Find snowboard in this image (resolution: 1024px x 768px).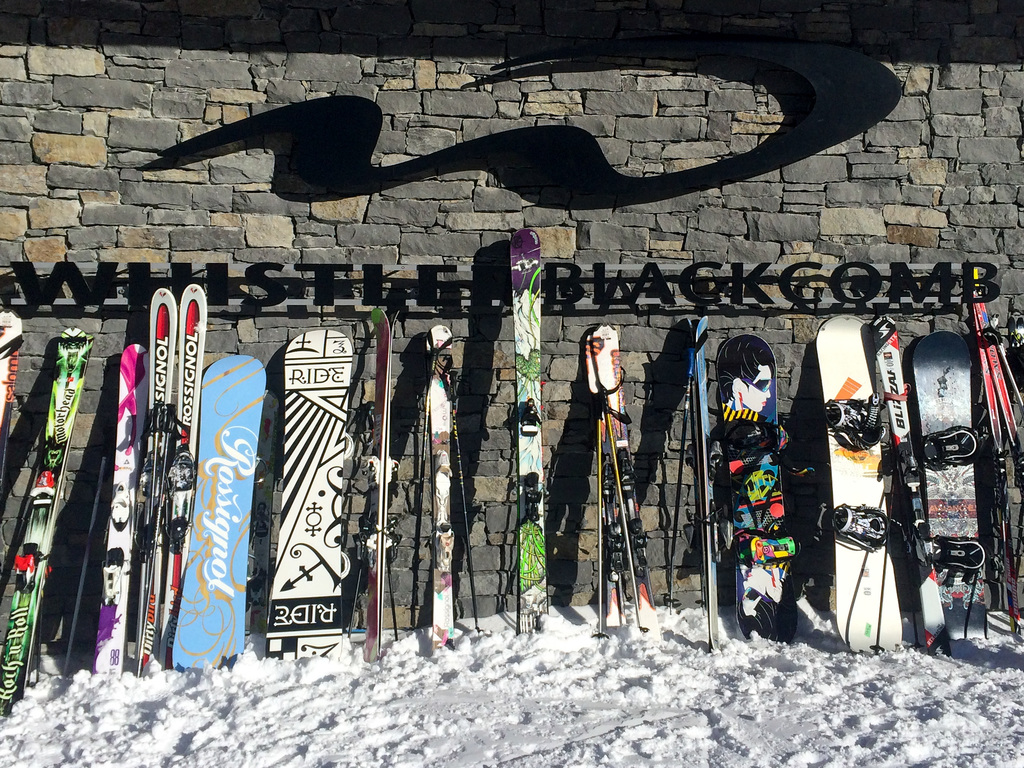
detection(0, 329, 91, 721).
